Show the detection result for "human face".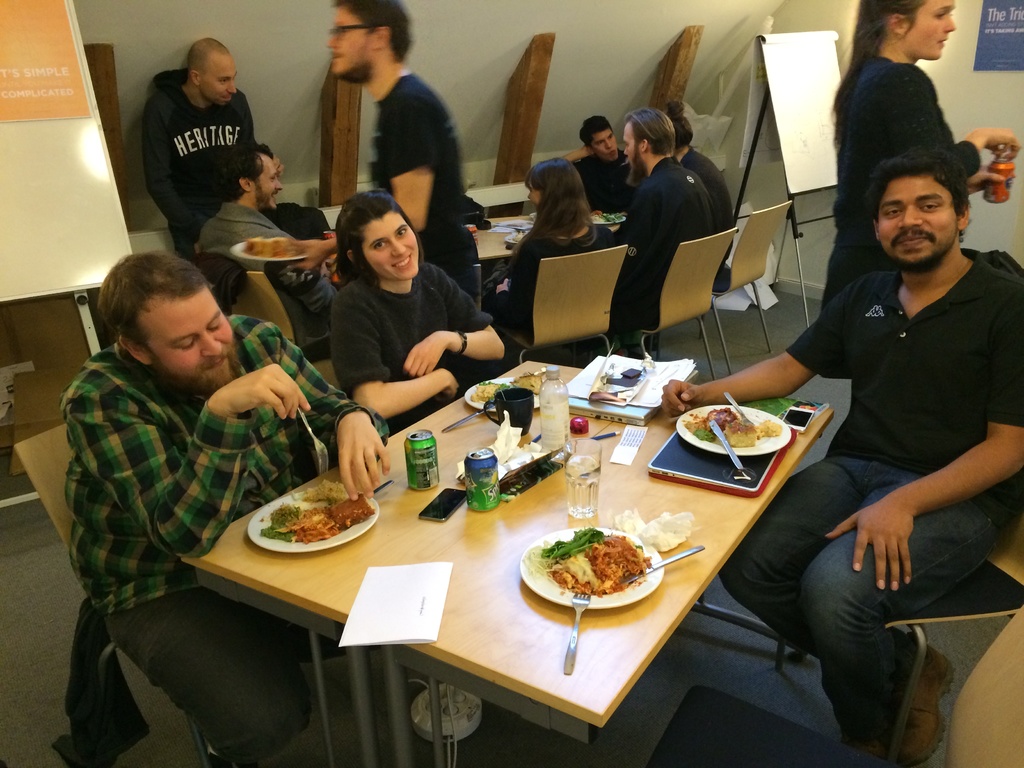
region(257, 152, 283, 211).
